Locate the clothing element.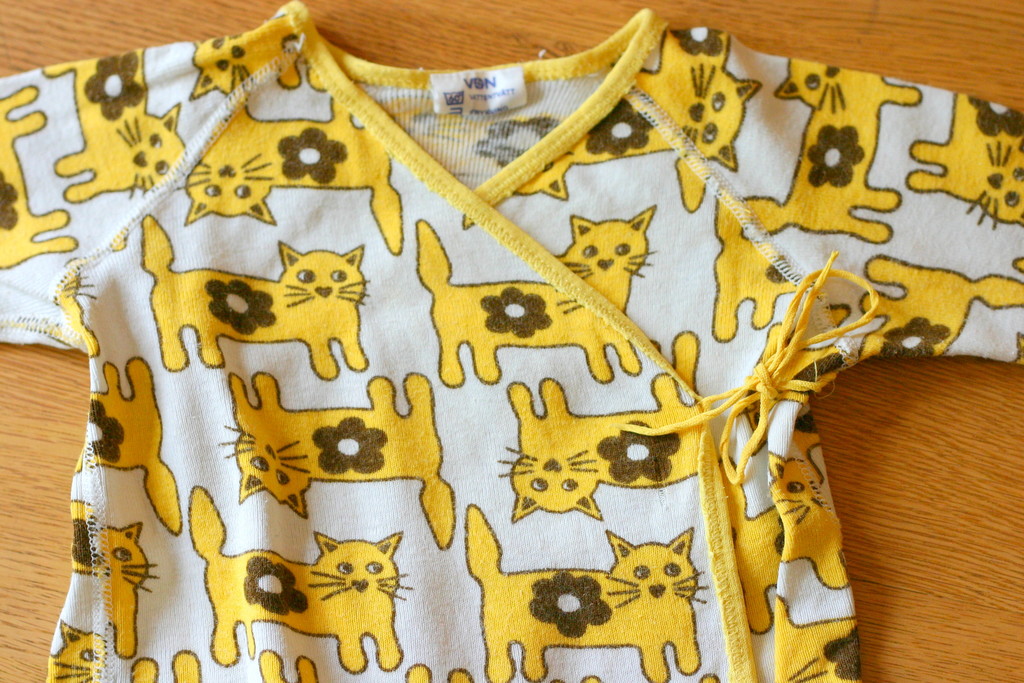
Element bbox: [x1=0, y1=7, x2=1023, y2=682].
